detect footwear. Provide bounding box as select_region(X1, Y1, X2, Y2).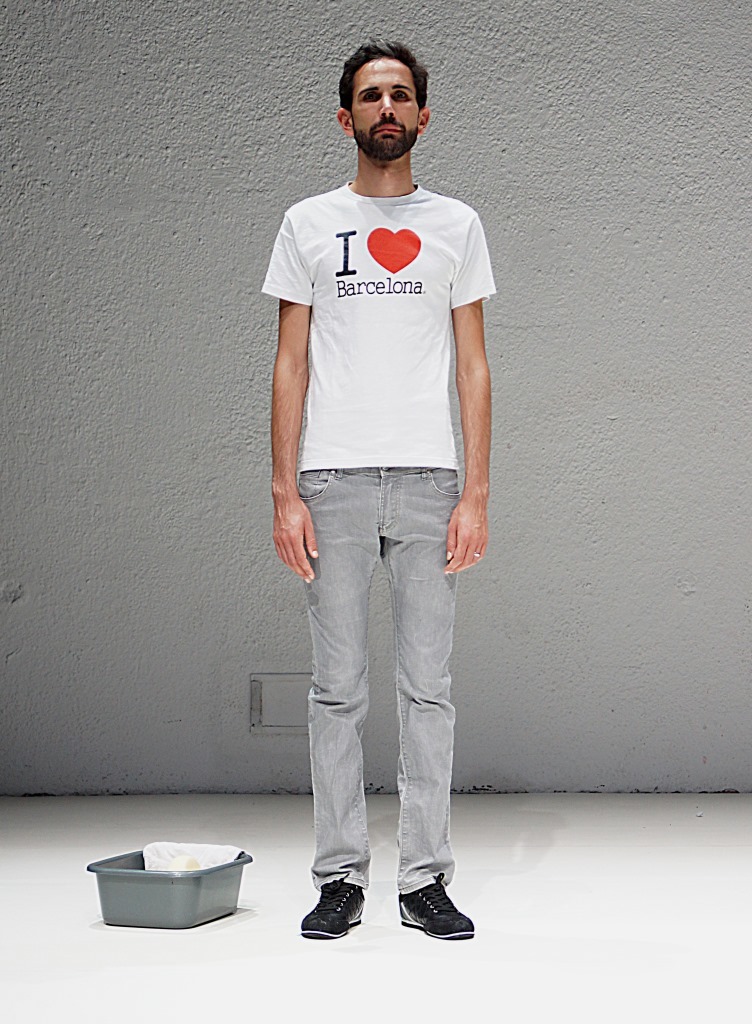
select_region(295, 878, 366, 944).
